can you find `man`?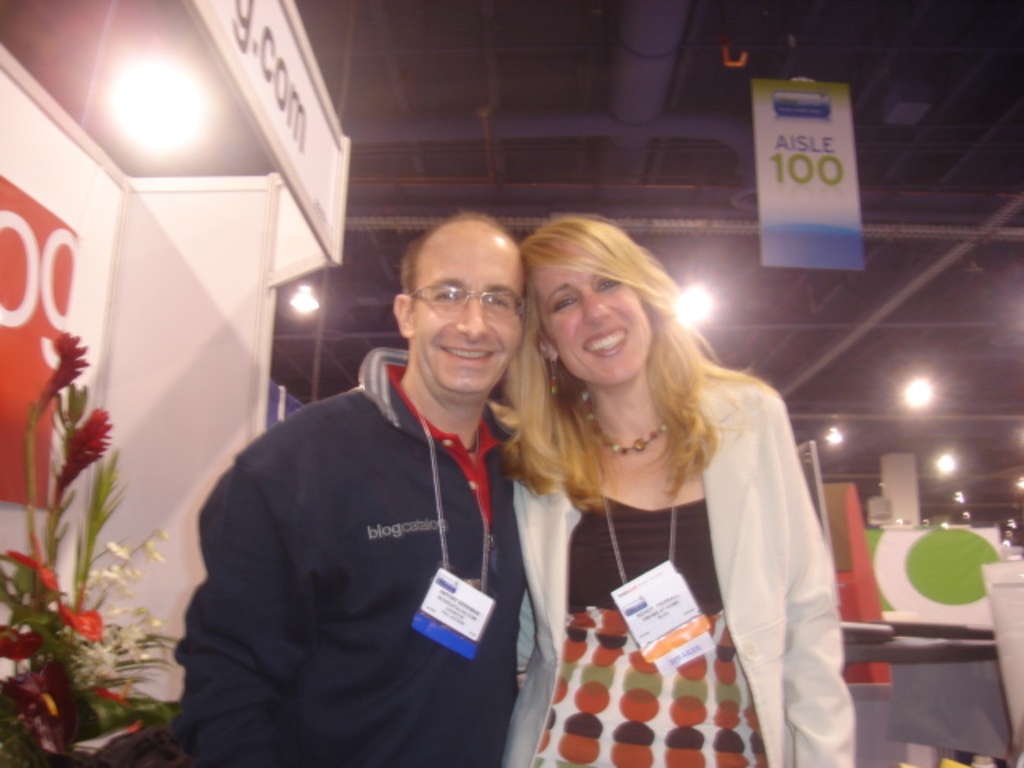
Yes, bounding box: box(186, 216, 557, 754).
